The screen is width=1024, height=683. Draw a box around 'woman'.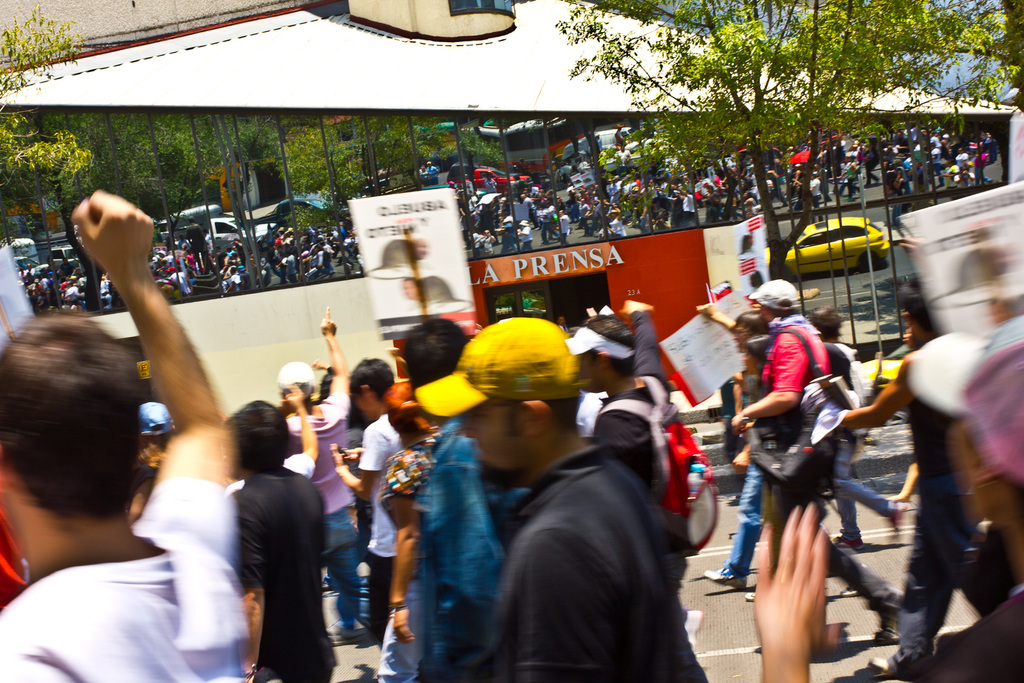
{"x1": 740, "y1": 338, "x2": 868, "y2": 602}.
